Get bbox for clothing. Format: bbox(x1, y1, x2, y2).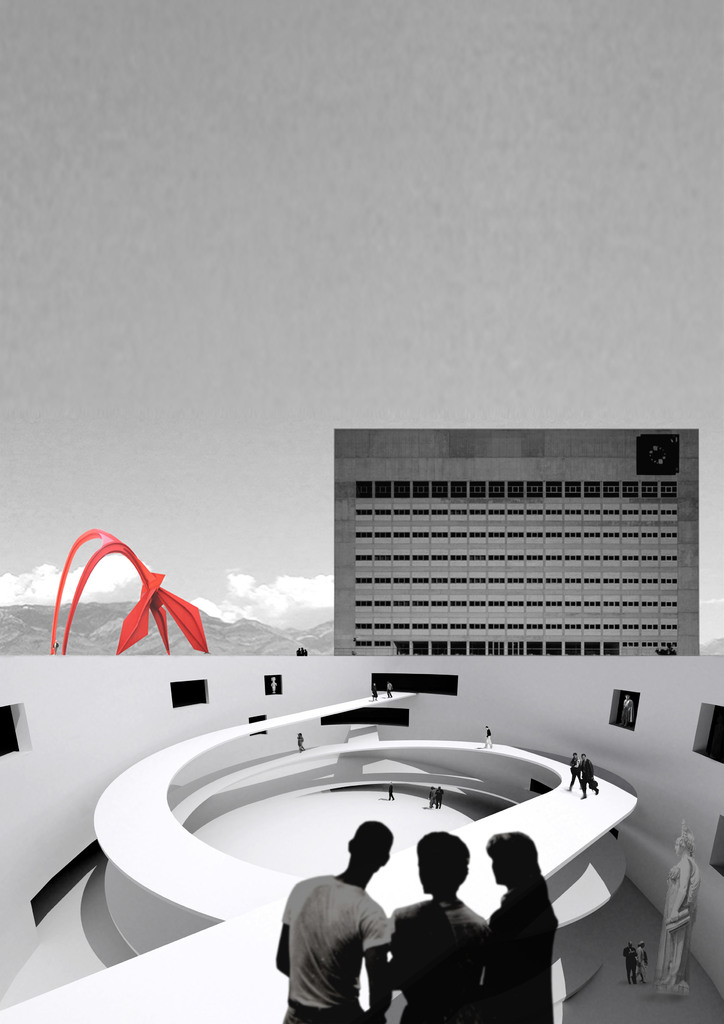
bbox(484, 888, 564, 1022).
